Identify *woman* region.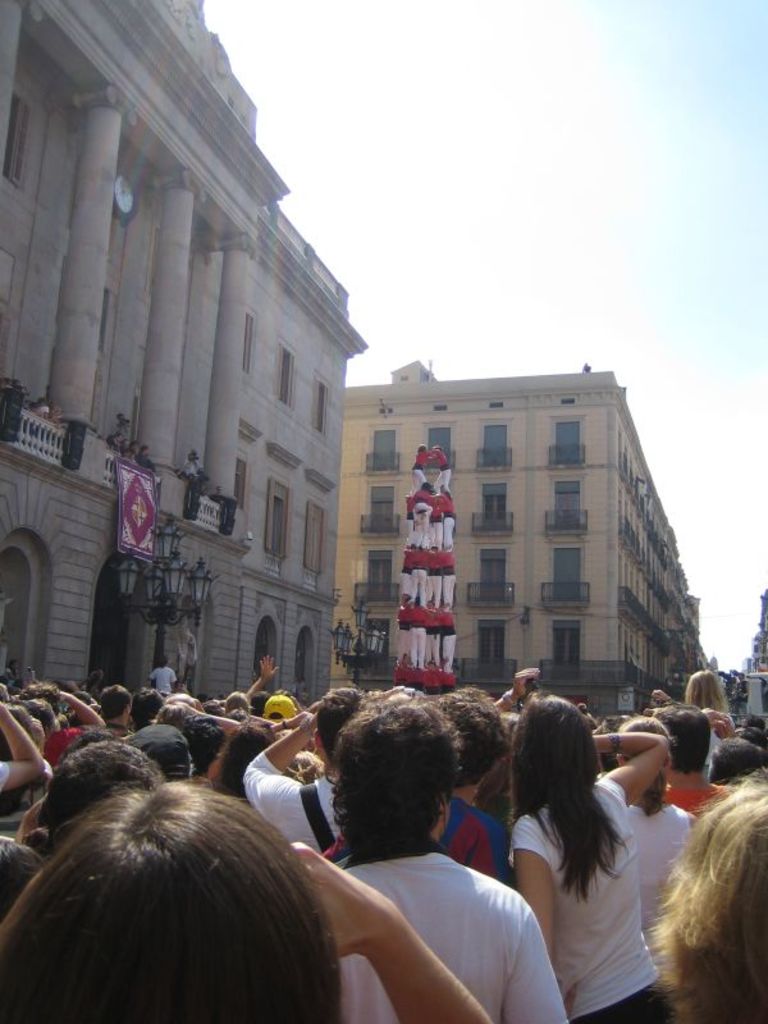
Region: select_region(497, 690, 668, 1010).
